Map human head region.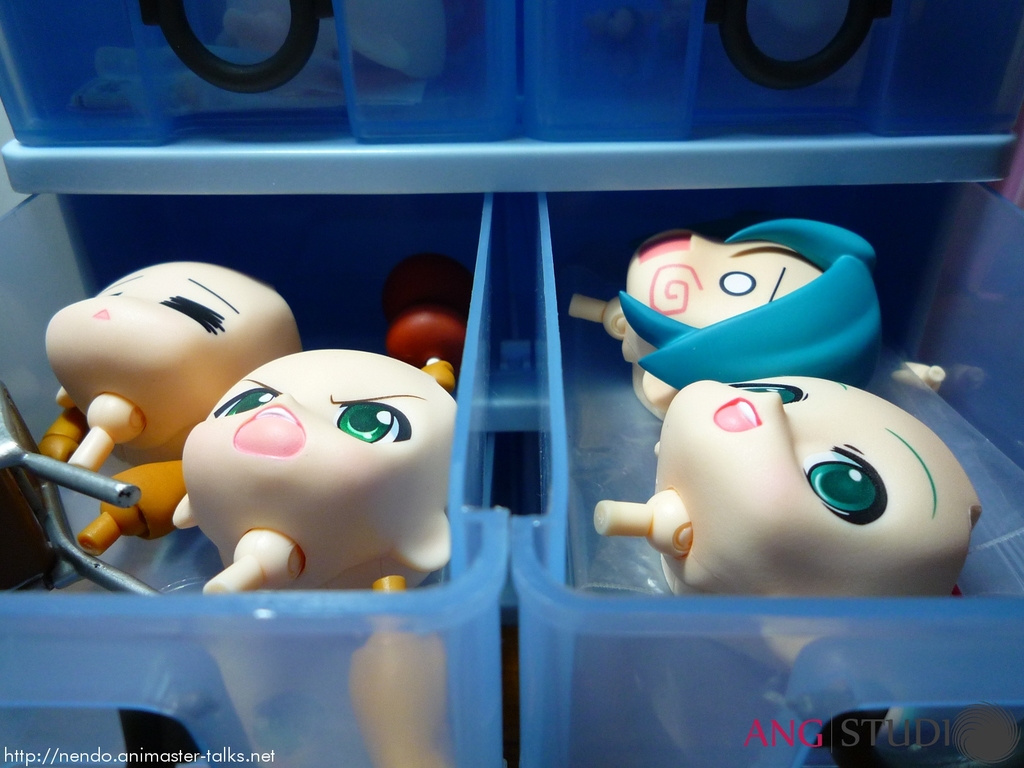
Mapped to rect(43, 260, 303, 461).
